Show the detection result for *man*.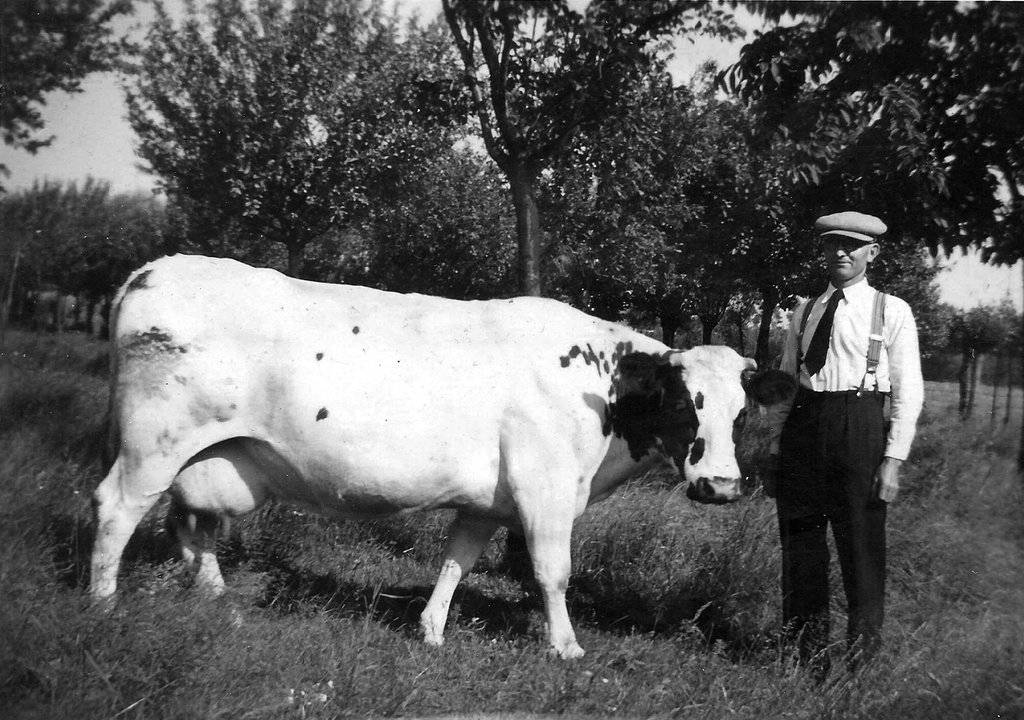
<region>767, 206, 925, 679</region>.
